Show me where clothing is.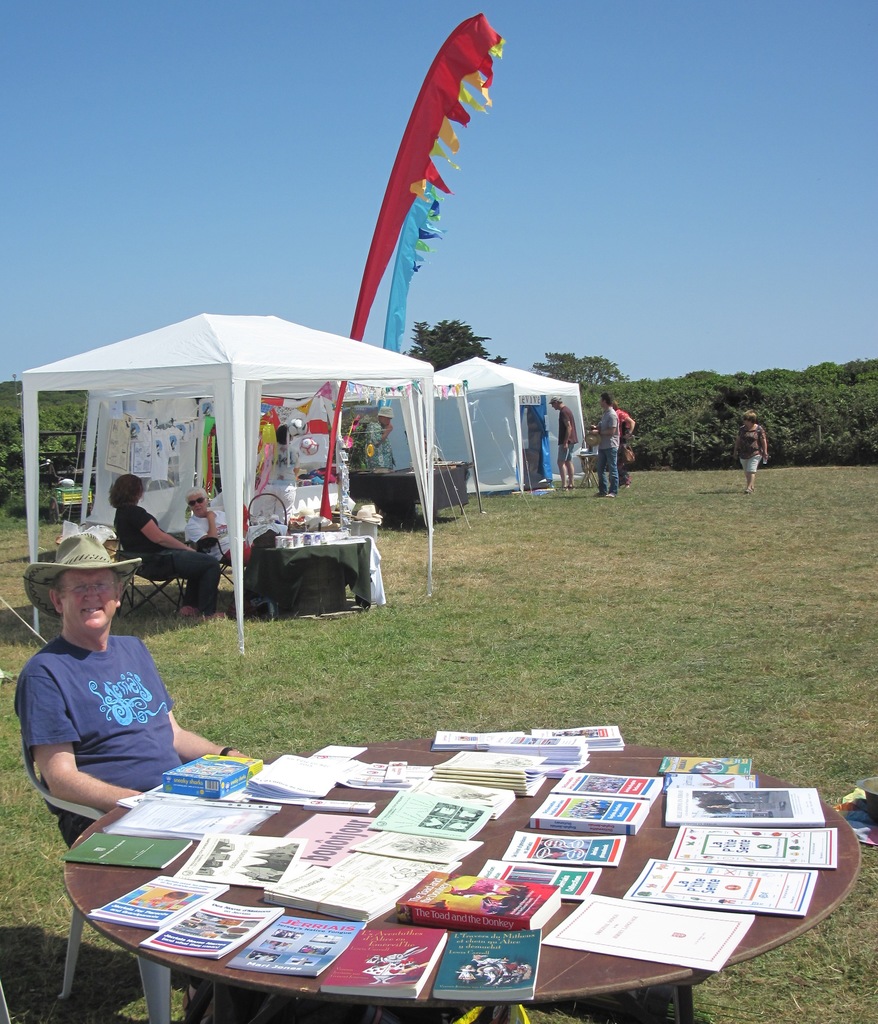
clothing is at rect(598, 405, 615, 492).
